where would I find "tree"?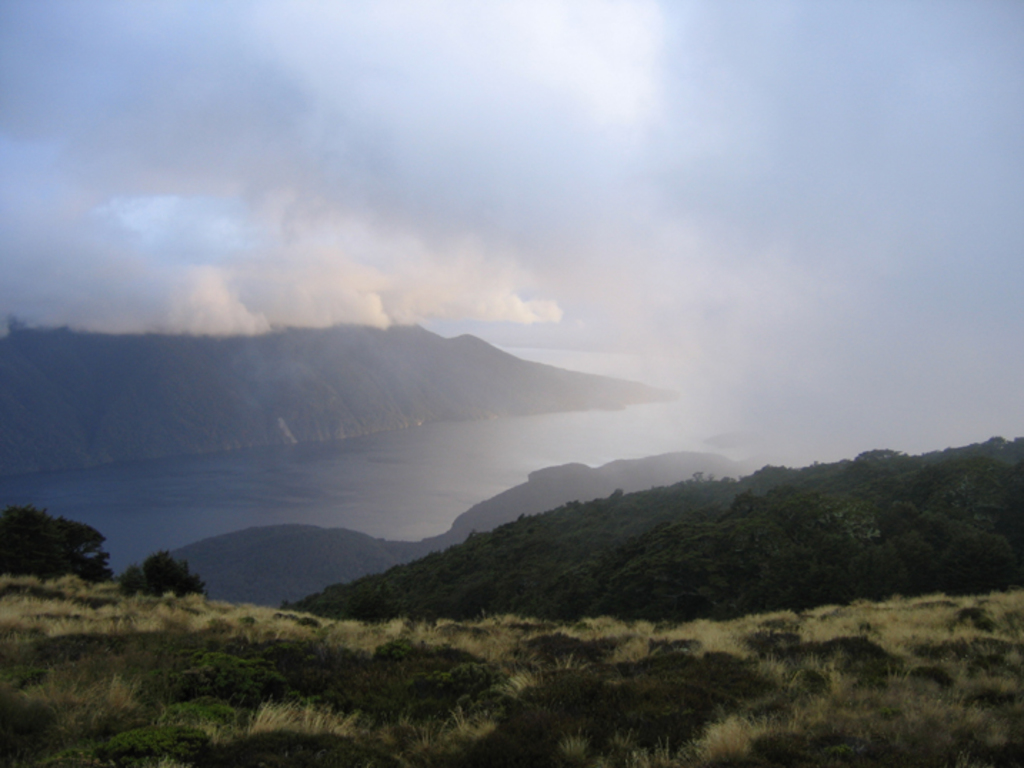
At BBox(0, 508, 117, 587).
